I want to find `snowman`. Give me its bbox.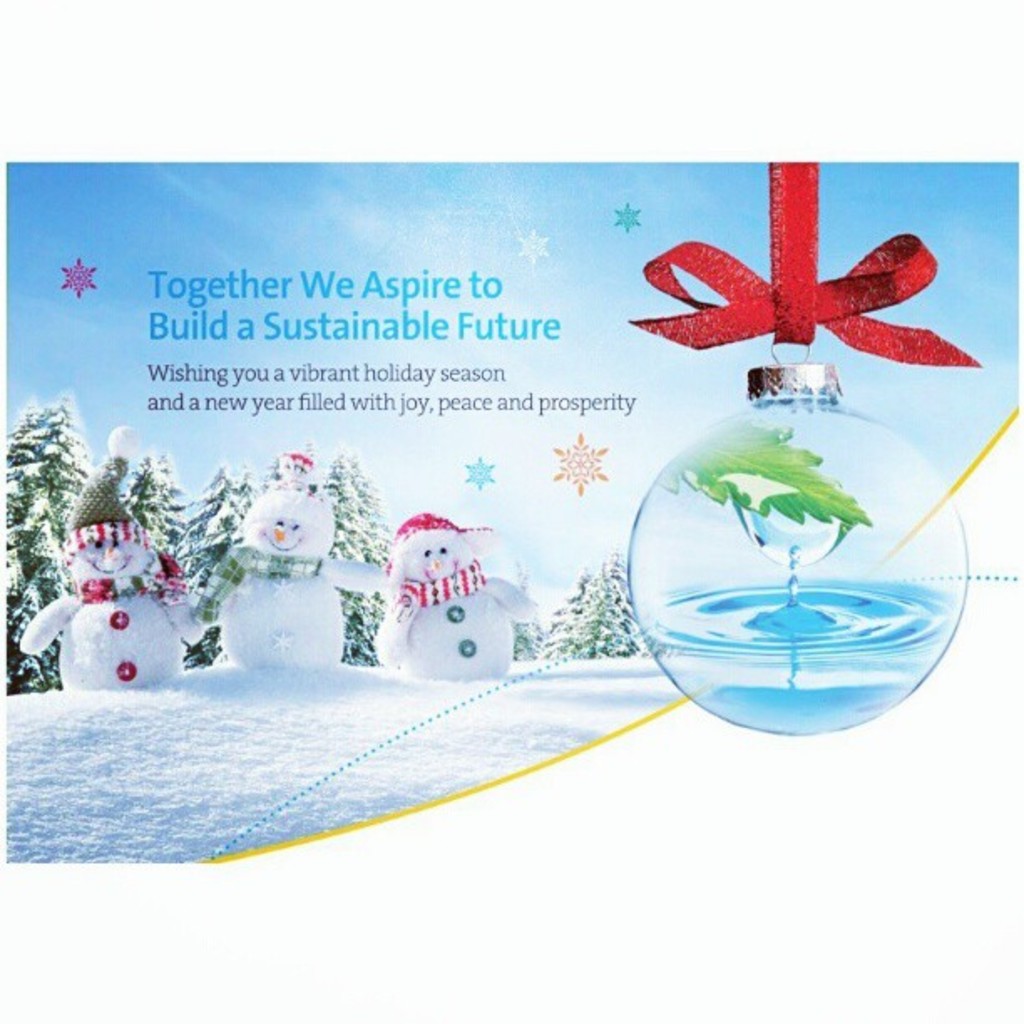
select_region(365, 490, 539, 676).
